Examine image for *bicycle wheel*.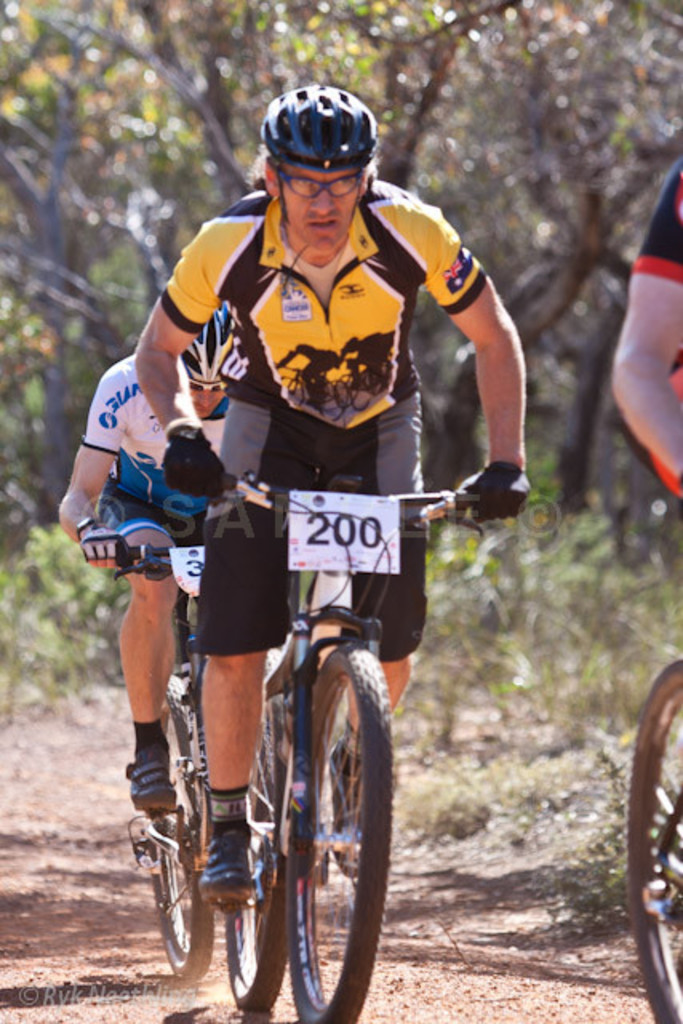
Examination result: <box>629,656,681,1022</box>.
